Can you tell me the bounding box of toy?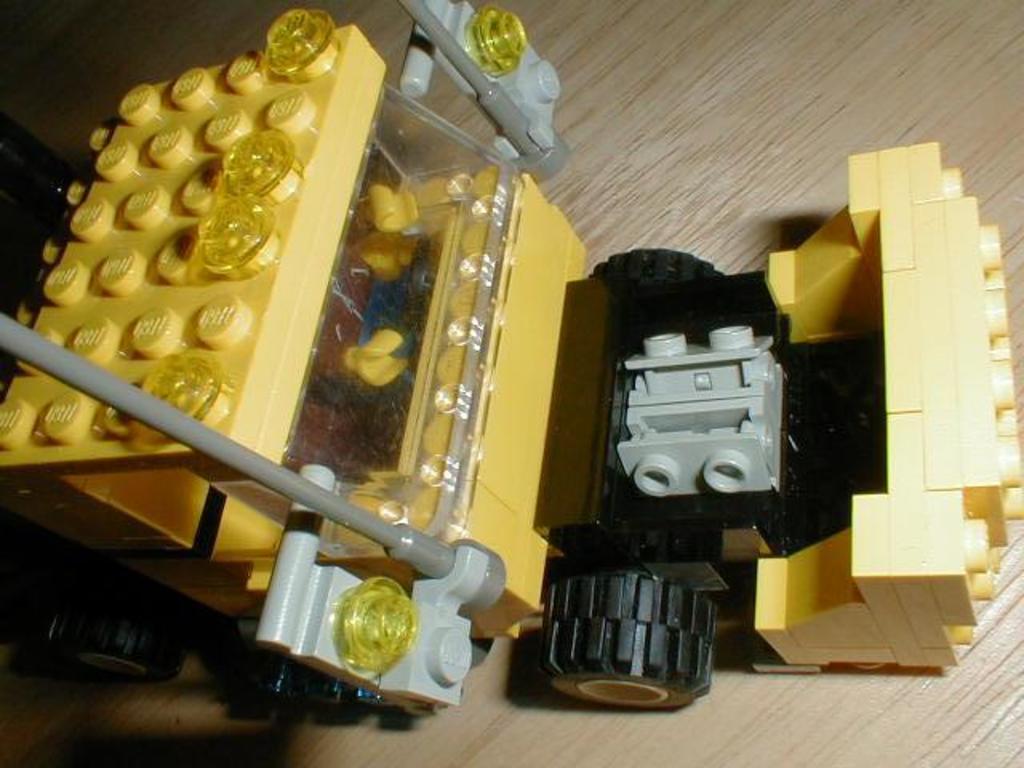
(x1=26, y1=35, x2=899, y2=728).
